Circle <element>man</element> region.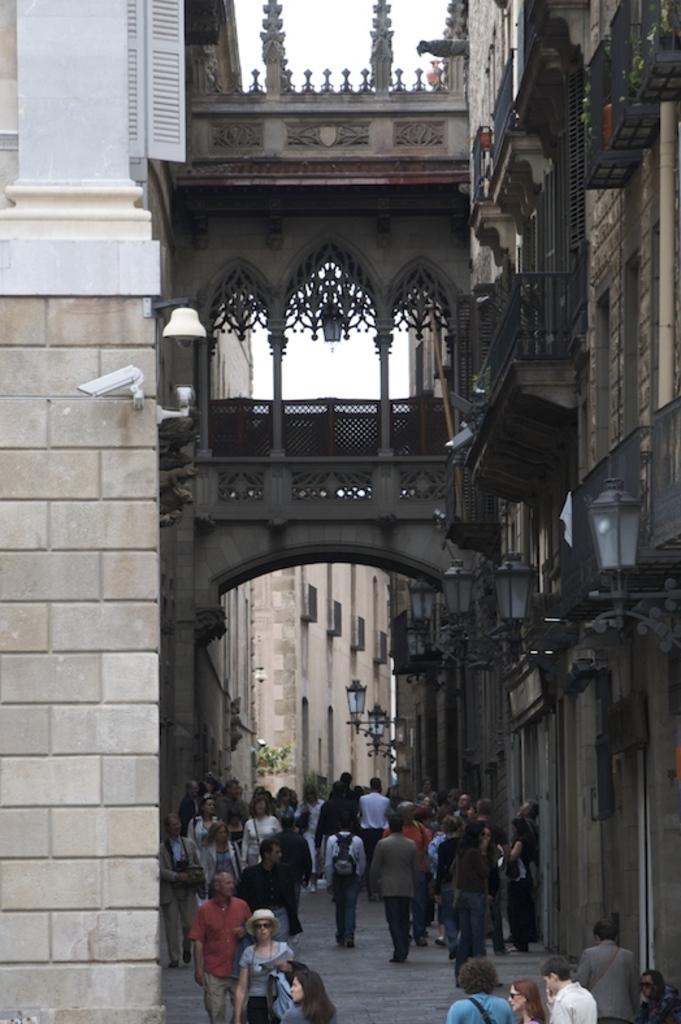
Region: left=181, top=784, right=201, bottom=838.
